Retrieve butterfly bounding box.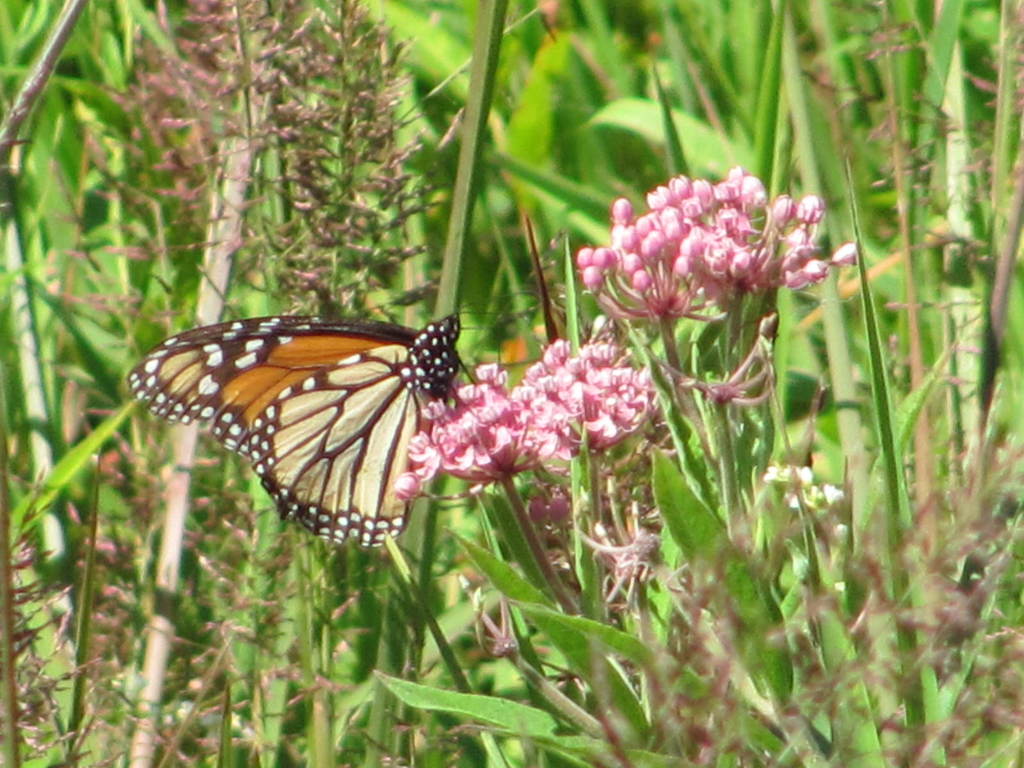
Bounding box: (138, 269, 506, 541).
